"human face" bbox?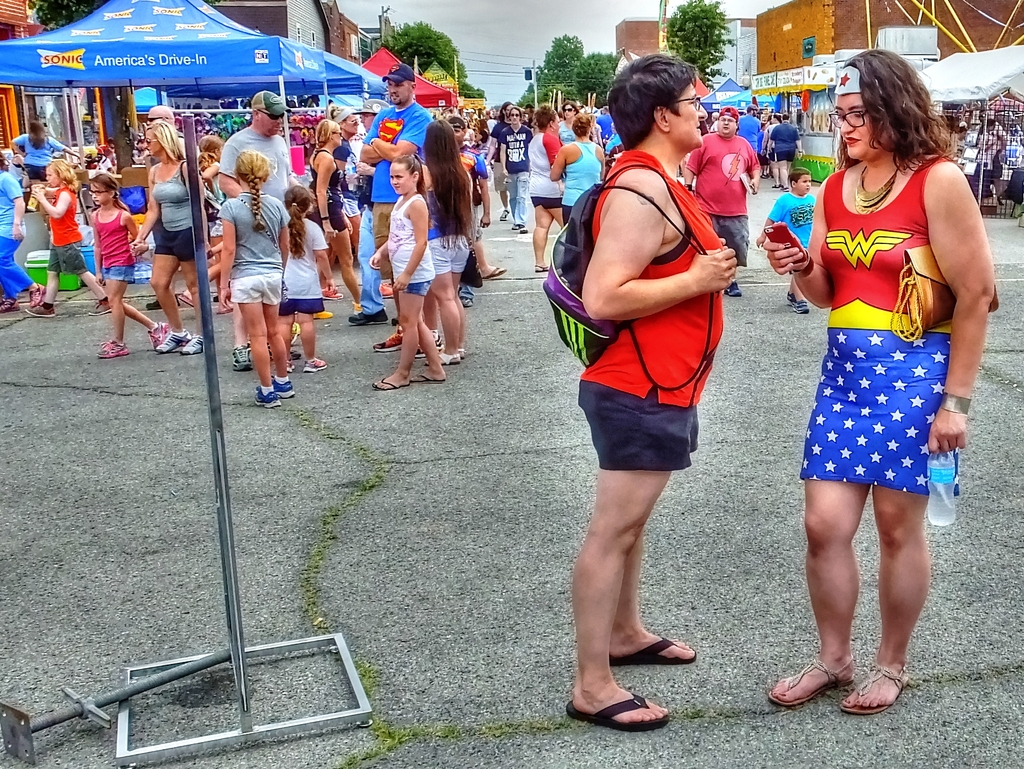
<box>985,125,996,135</box>
